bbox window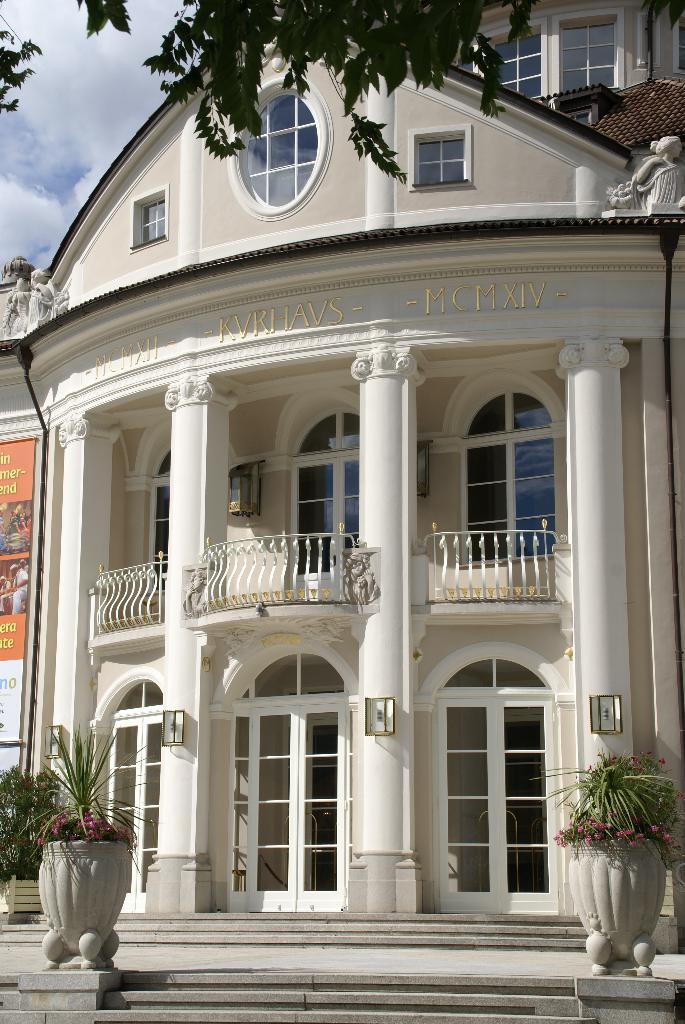
bbox=(517, 393, 554, 431)
